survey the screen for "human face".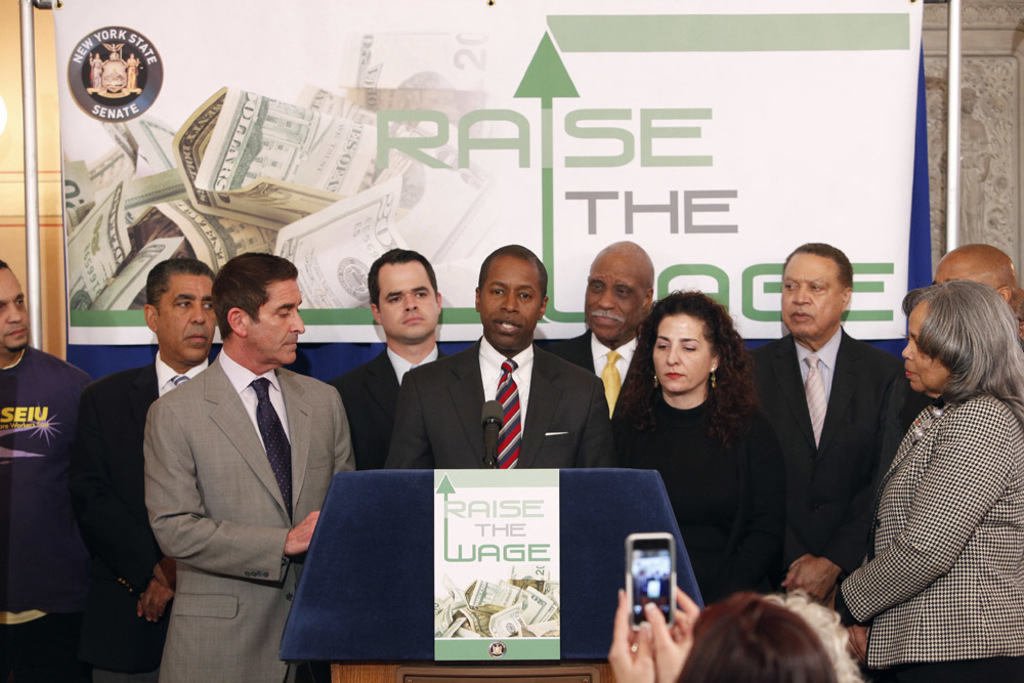
Survey found: {"x1": 3, "y1": 262, "x2": 28, "y2": 348}.
